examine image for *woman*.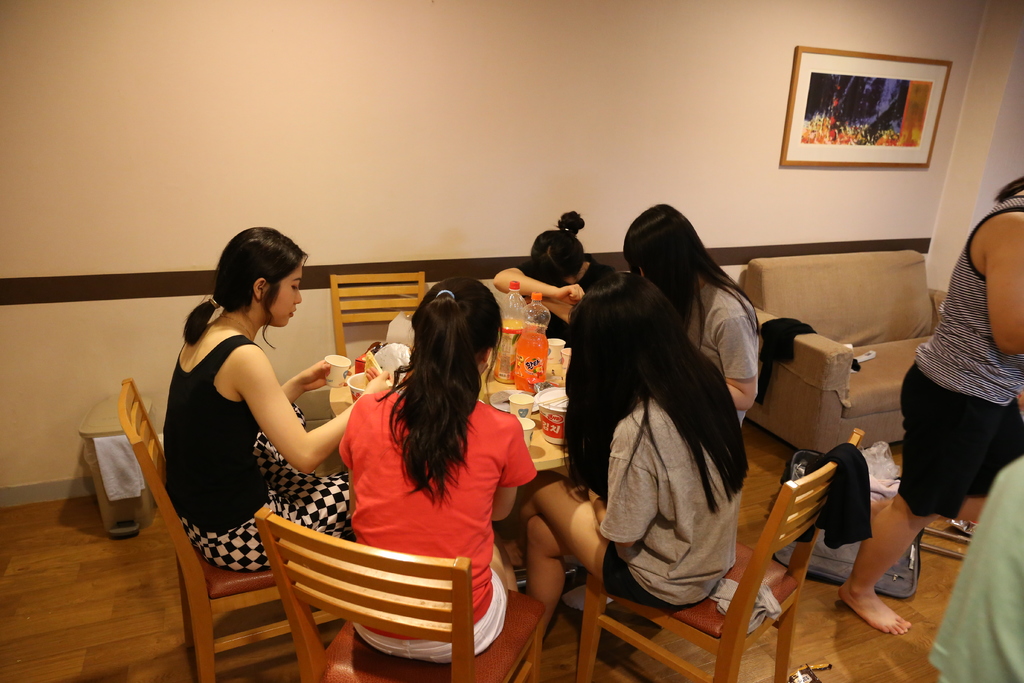
Examination result: box=[618, 204, 766, 431].
